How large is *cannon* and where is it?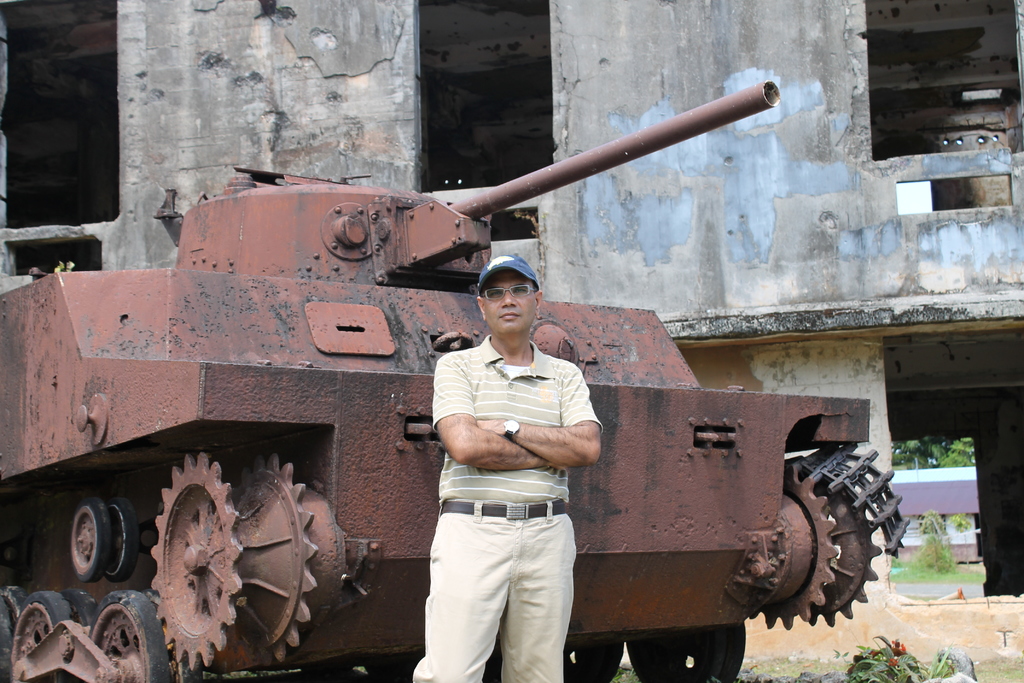
Bounding box: (0,78,909,682).
